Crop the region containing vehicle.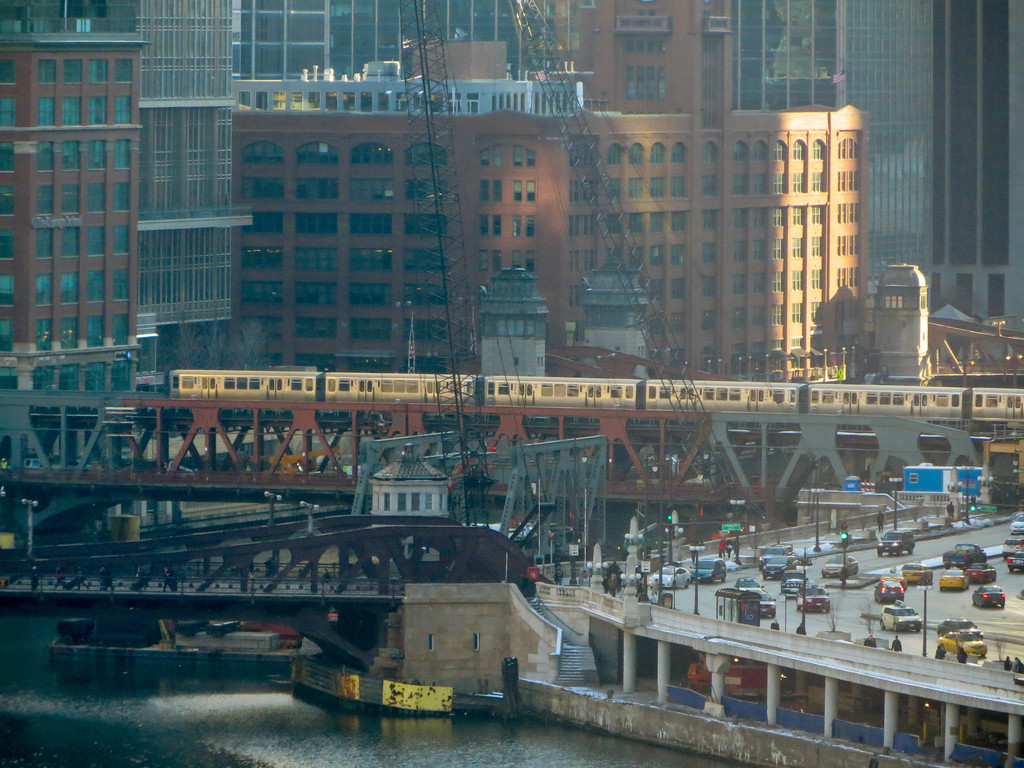
Crop region: pyautogui.locateOnScreen(880, 532, 914, 557).
